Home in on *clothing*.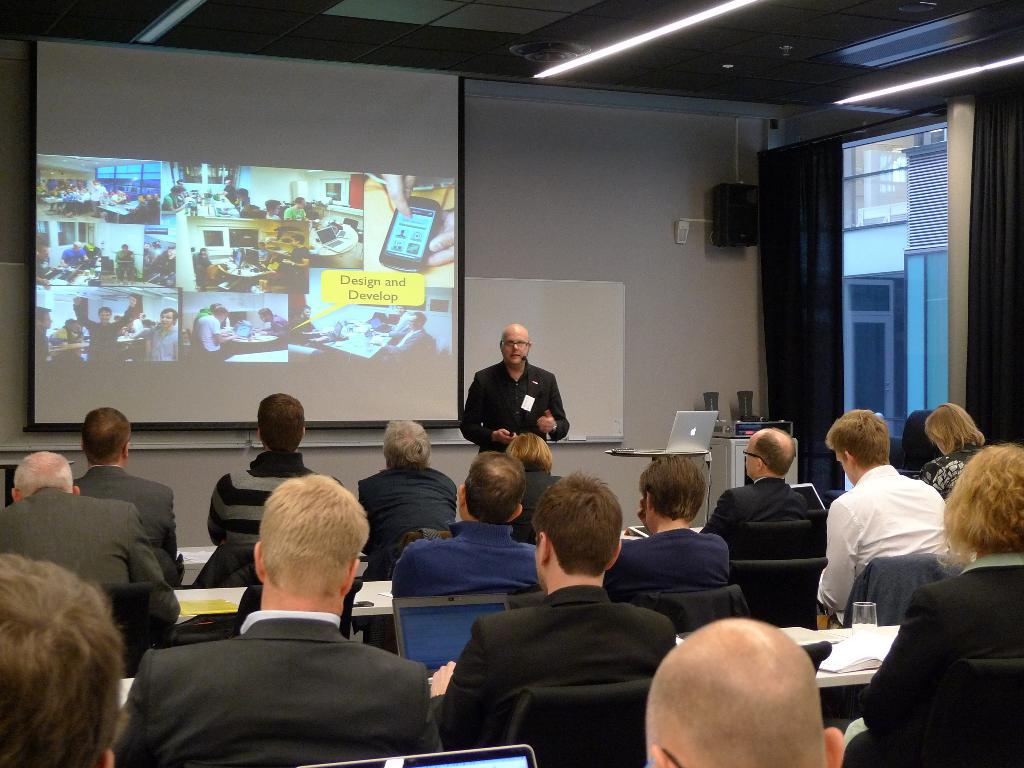
Homed in at bbox=[442, 547, 695, 764].
